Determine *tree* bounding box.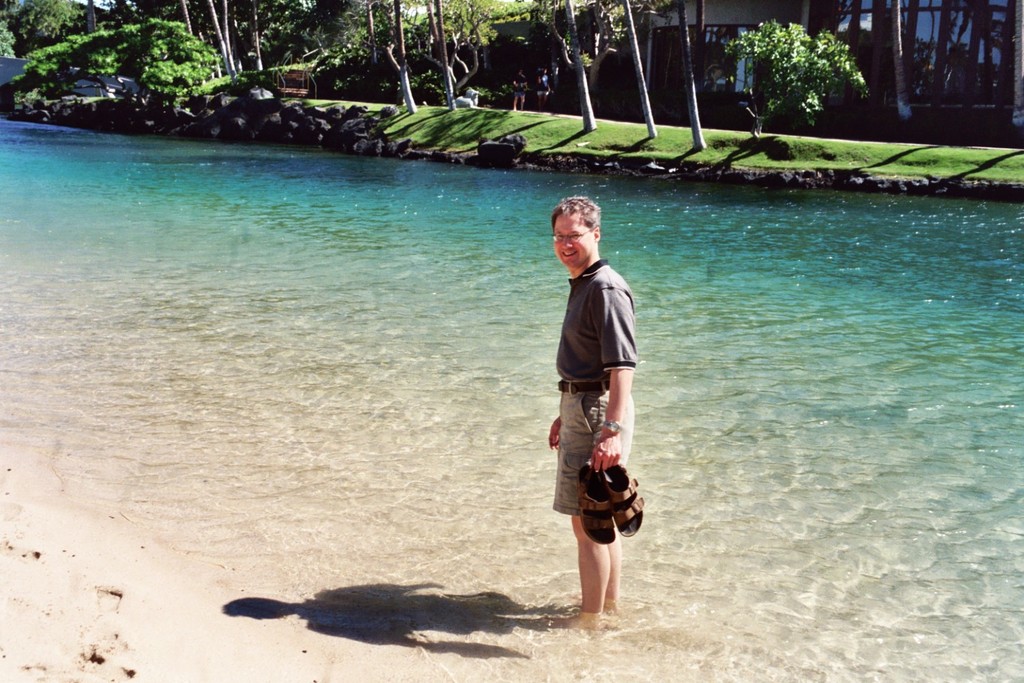
Determined: 87,0,95,33.
